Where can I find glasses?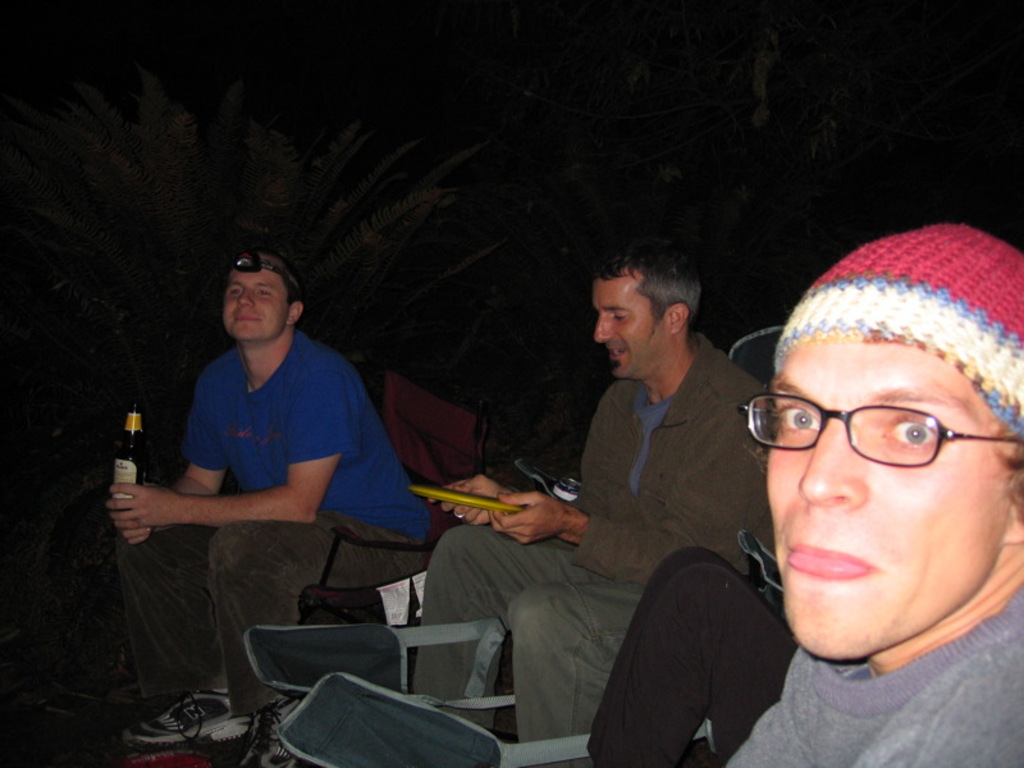
You can find it at [737,399,1023,481].
